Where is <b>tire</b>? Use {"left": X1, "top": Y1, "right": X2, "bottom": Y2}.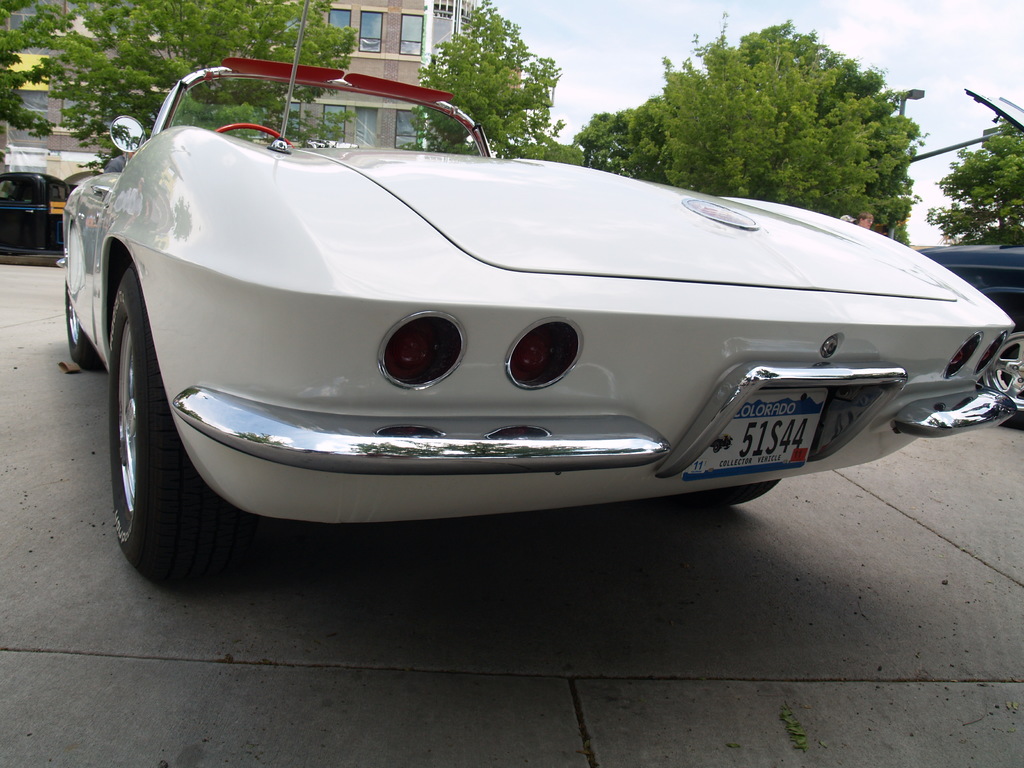
{"left": 979, "top": 323, "right": 1023, "bottom": 420}.
